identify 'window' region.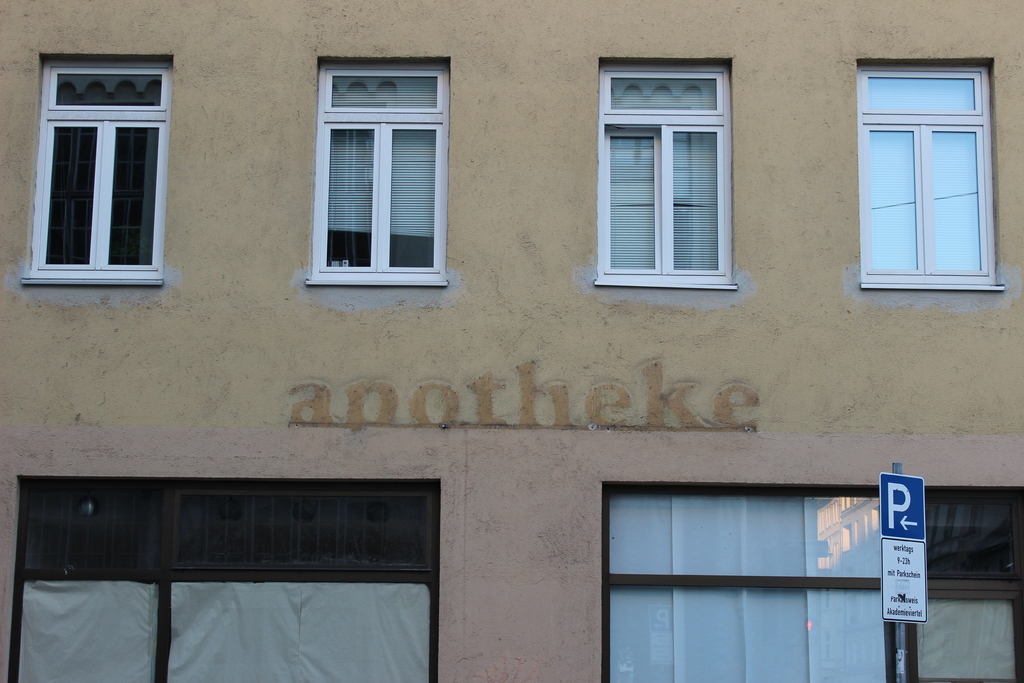
Region: 6 475 438 682.
